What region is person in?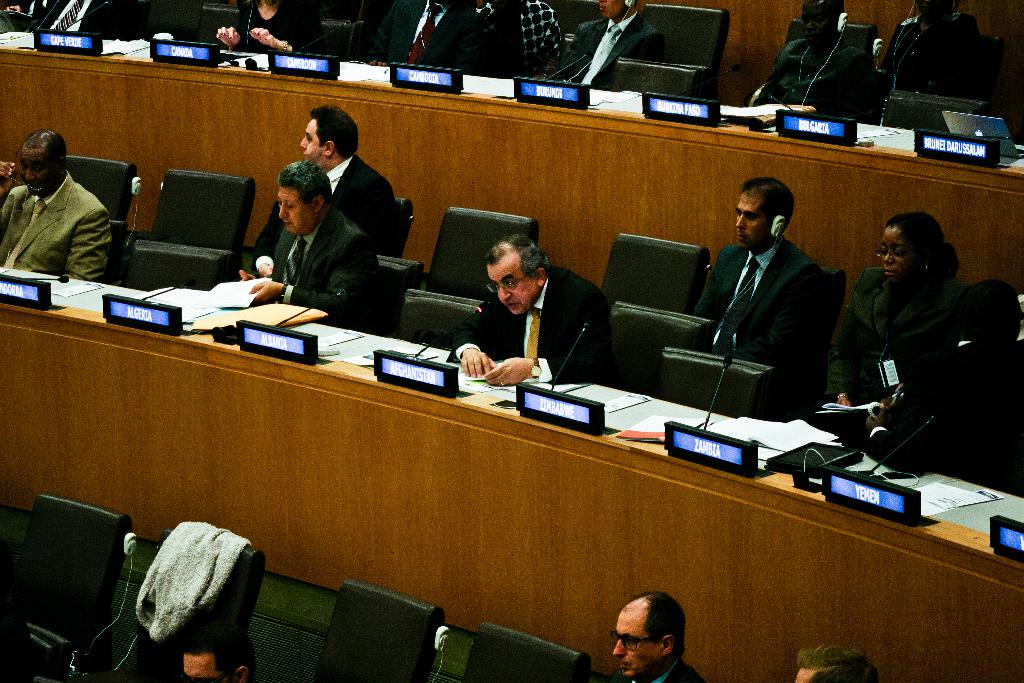
select_region(252, 104, 401, 270).
